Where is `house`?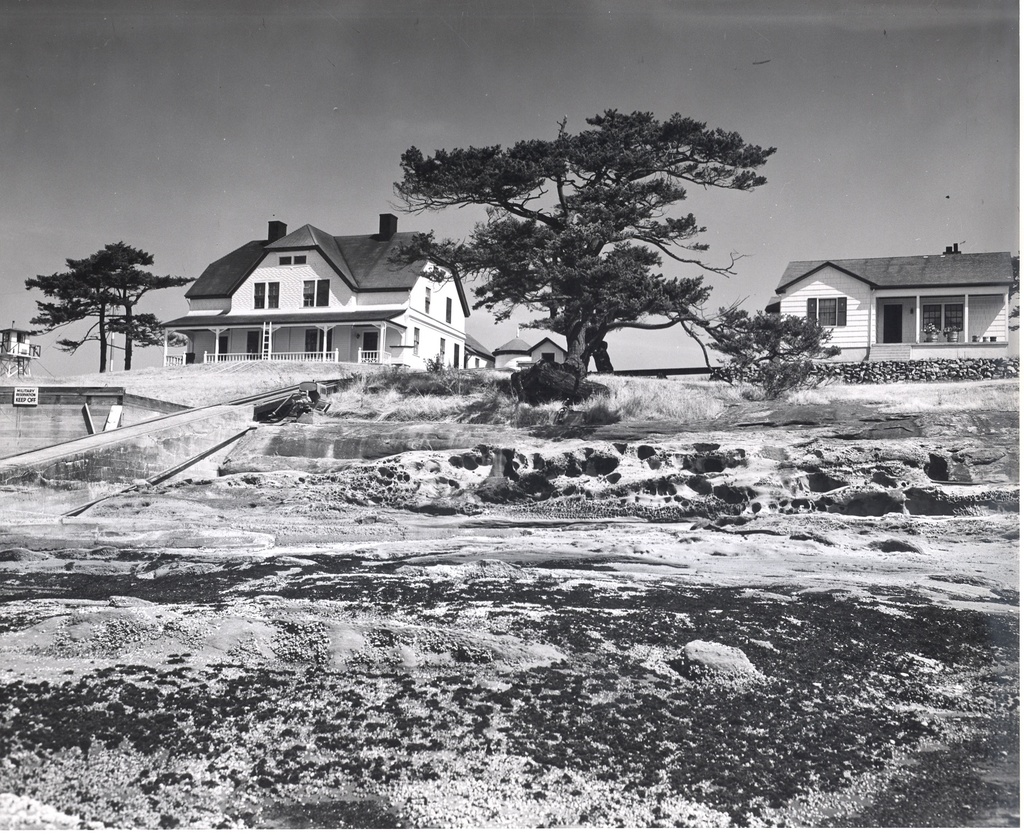
(left=774, top=252, right=1023, bottom=350).
